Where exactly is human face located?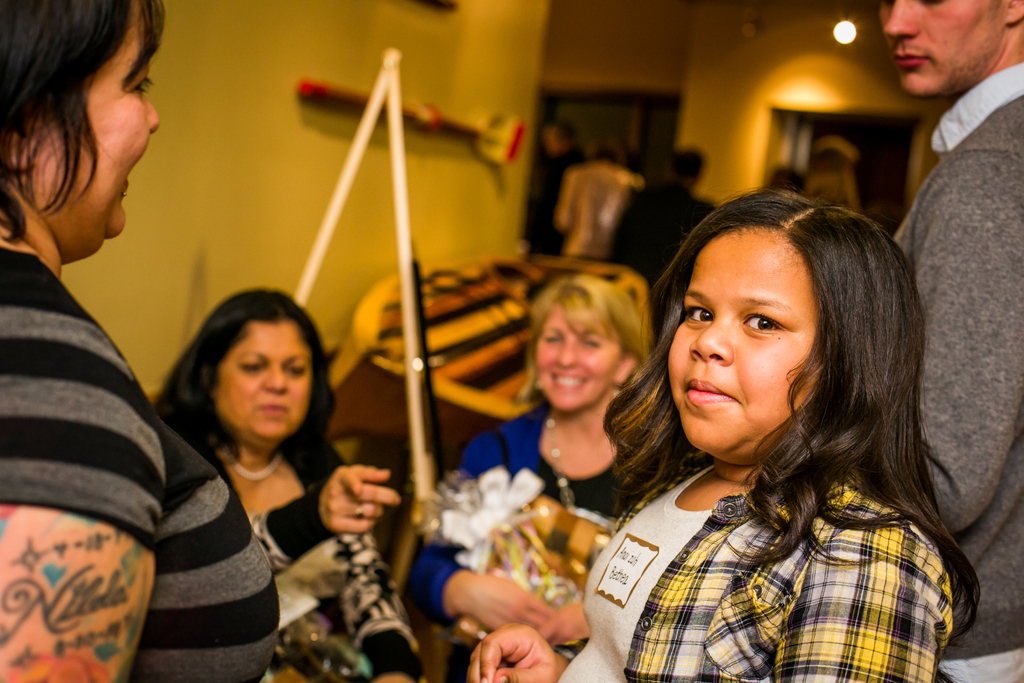
Its bounding box is crop(669, 228, 826, 454).
